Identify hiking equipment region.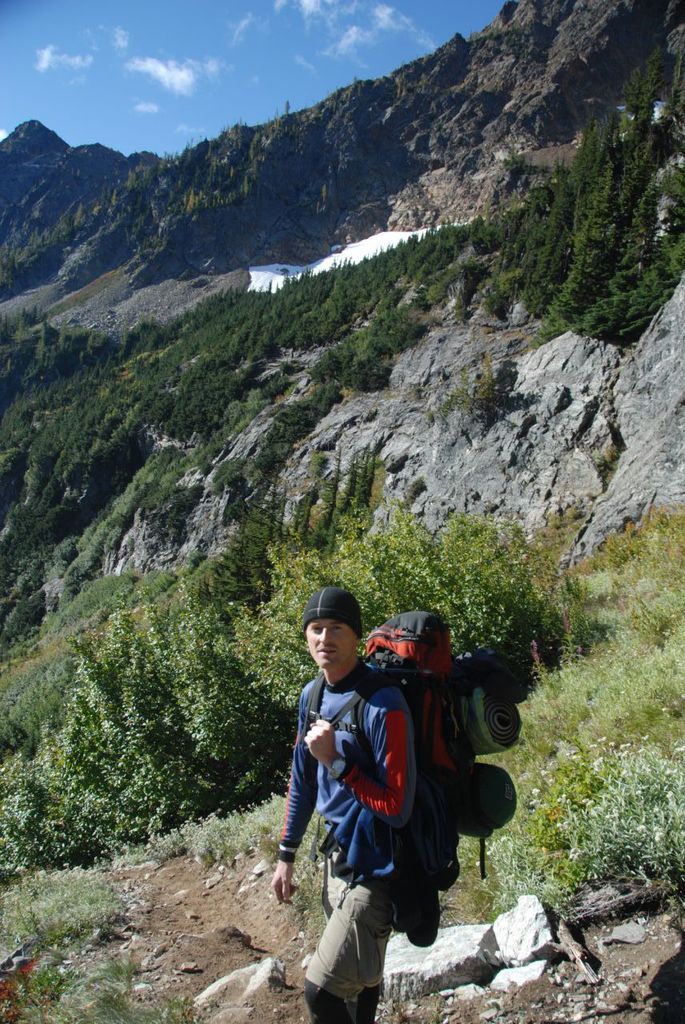
Region: (302,604,523,946).
